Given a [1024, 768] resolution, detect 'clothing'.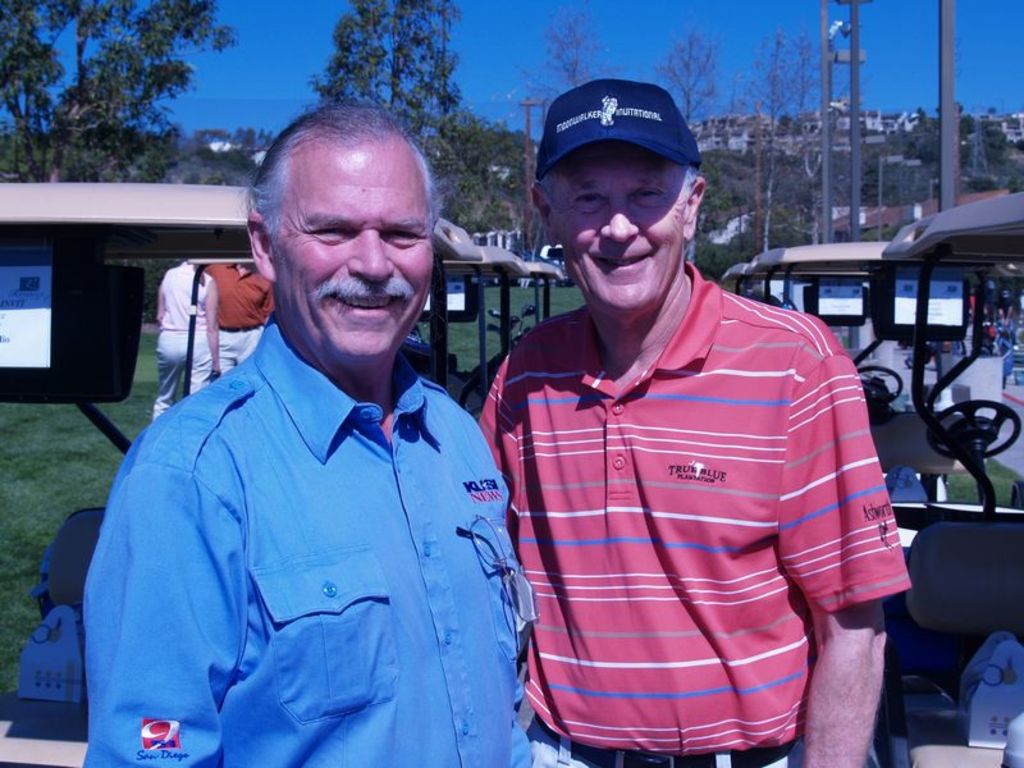
[206,261,271,371].
